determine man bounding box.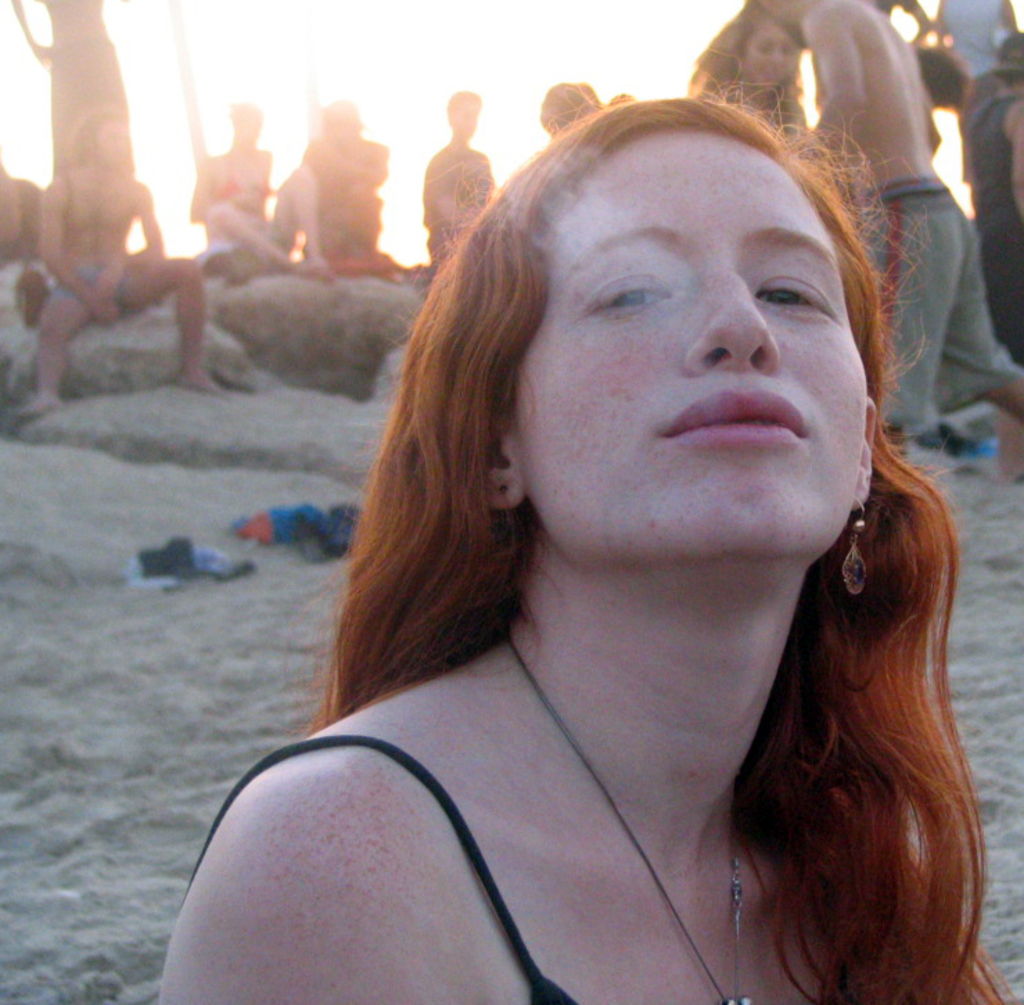
Determined: crop(423, 94, 500, 270).
